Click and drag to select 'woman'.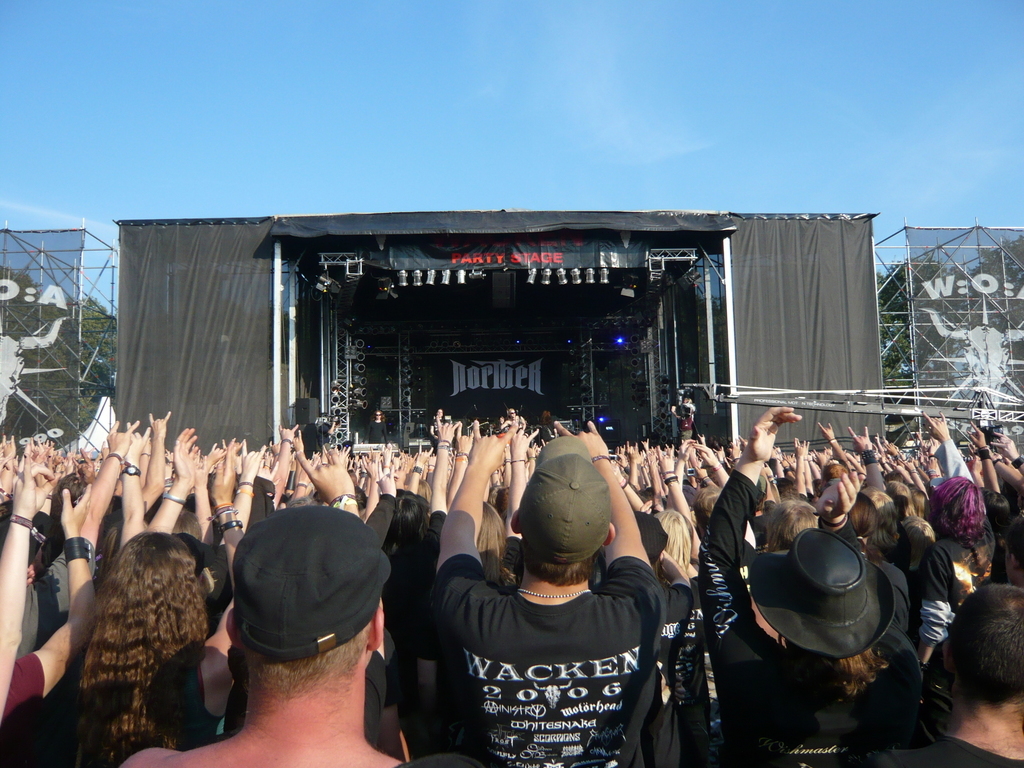
Selection: <region>701, 400, 956, 767</region>.
